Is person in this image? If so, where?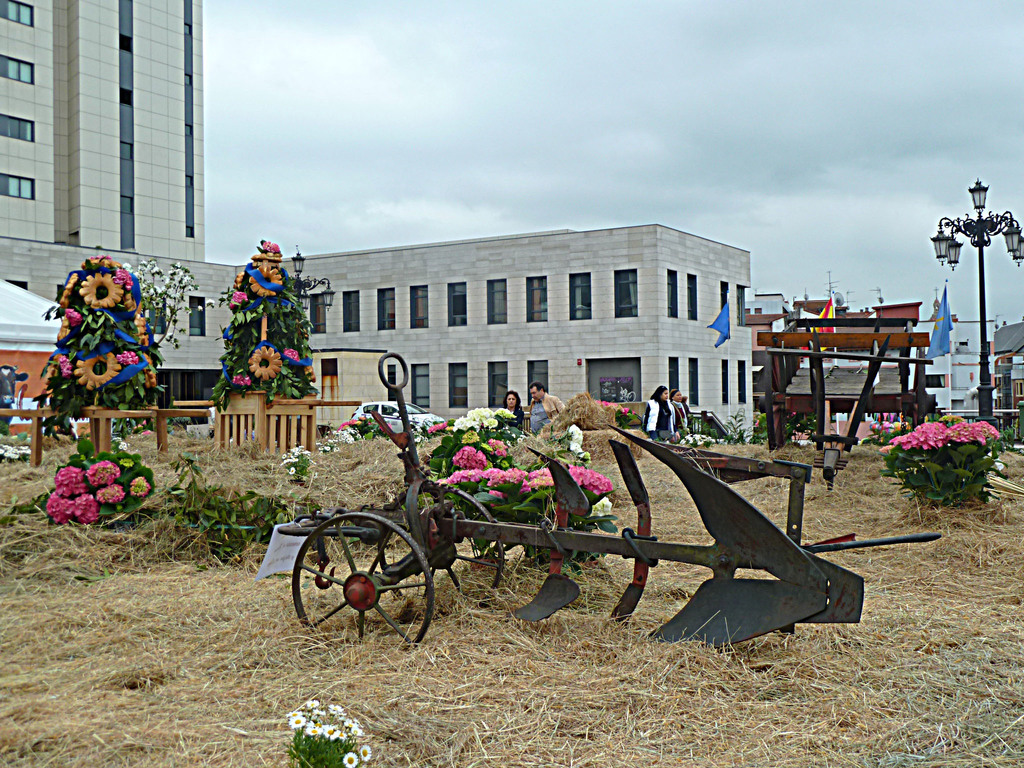
Yes, at 500, 388, 525, 427.
